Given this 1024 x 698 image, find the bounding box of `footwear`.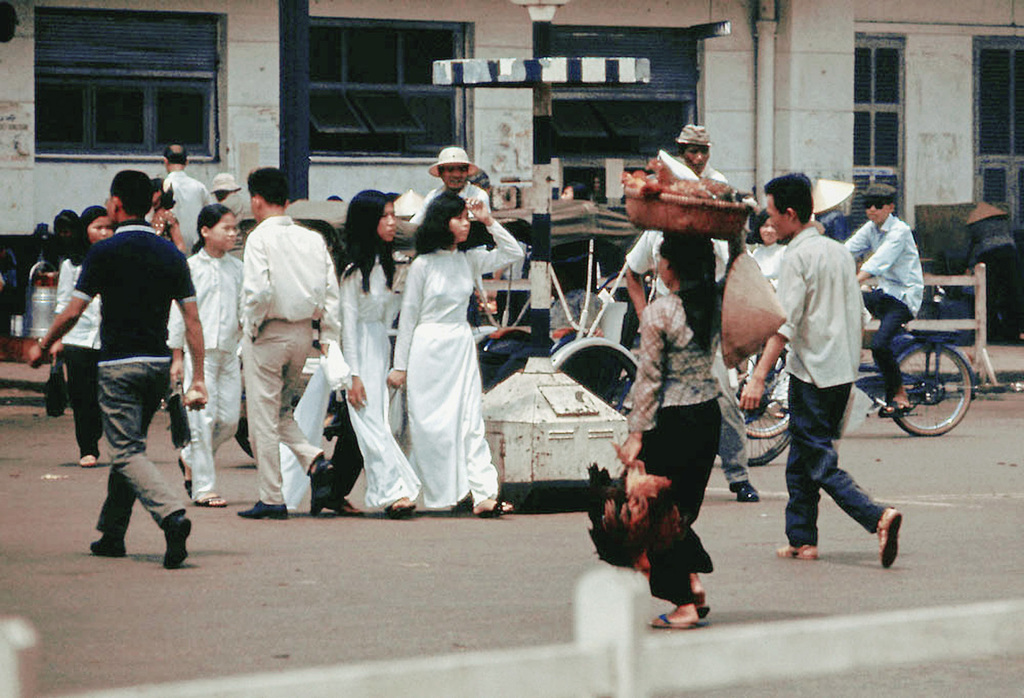
crop(307, 454, 334, 512).
